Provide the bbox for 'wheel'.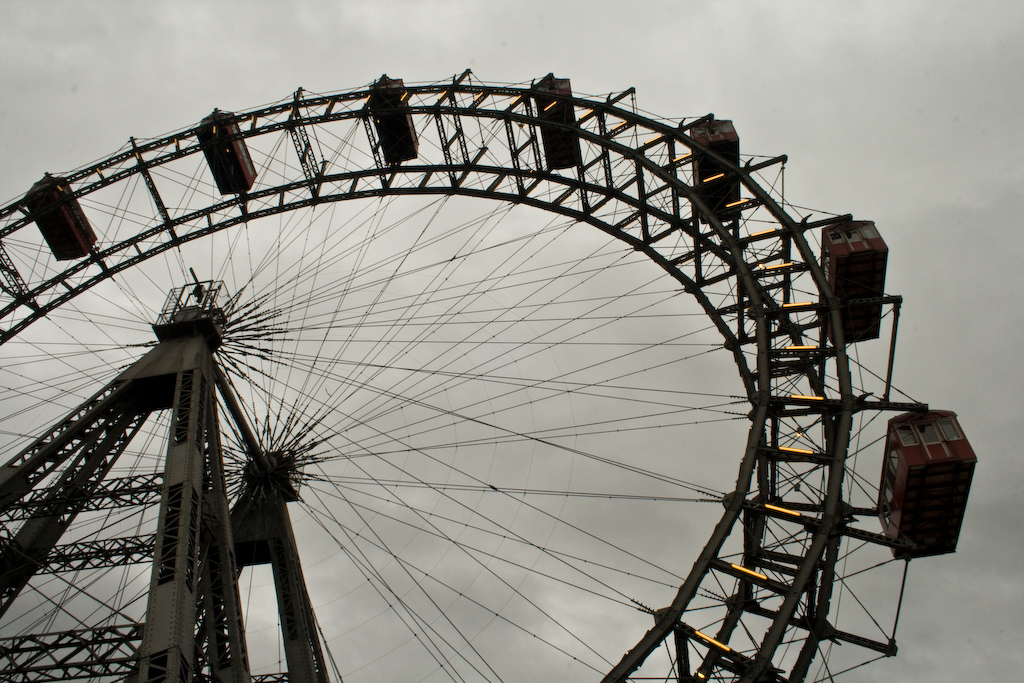
(0, 85, 854, 682).
